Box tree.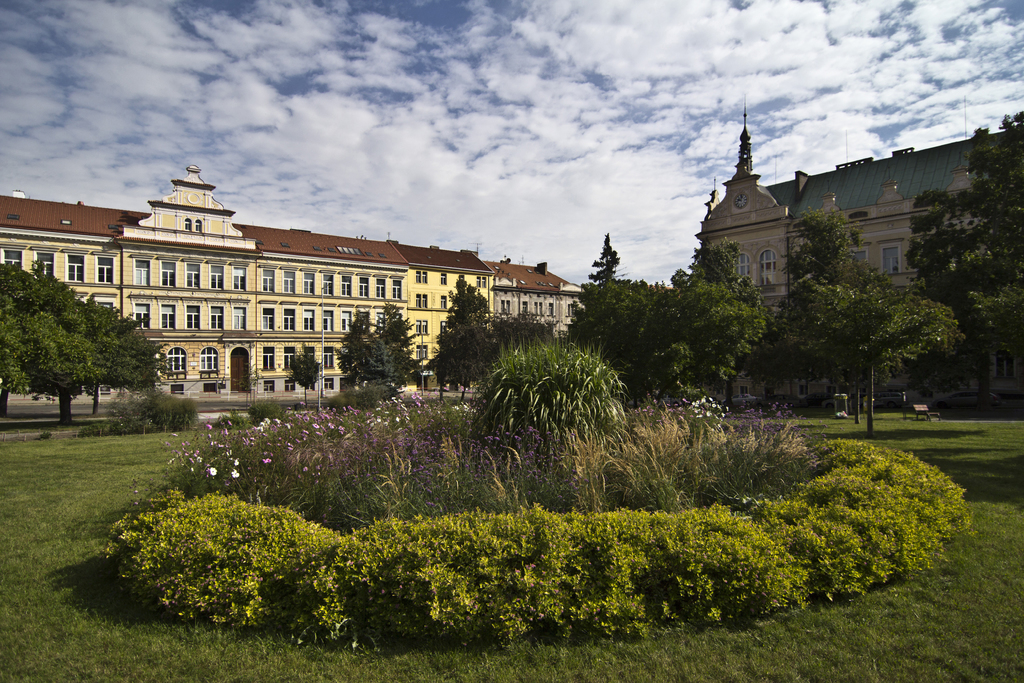
[432, 270, 495, 409].
